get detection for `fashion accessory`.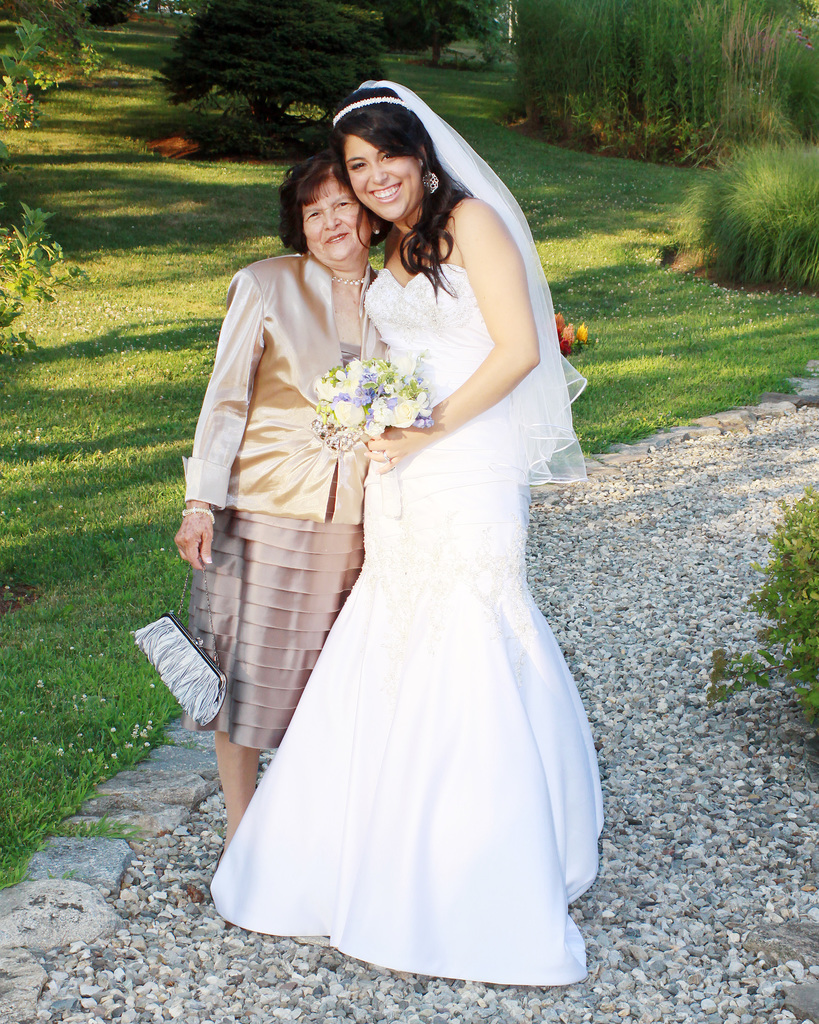
Detection: (x1=121, y1=568, x2=229, y2=725).
